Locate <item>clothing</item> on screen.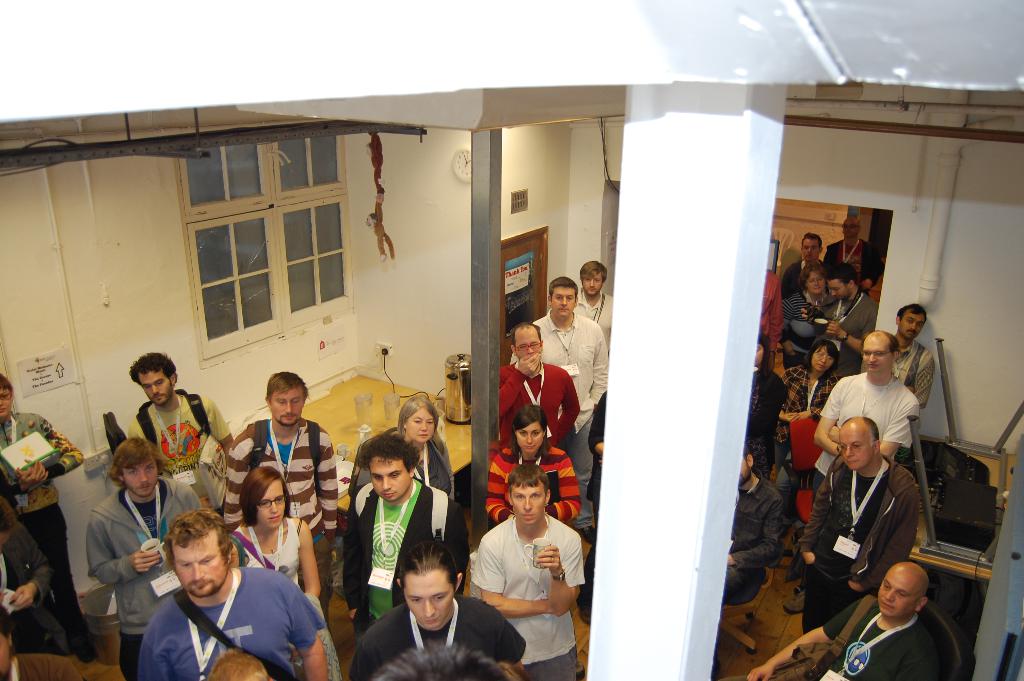
On screen at [x1=812, y1=366, x2=920, y2=504].
